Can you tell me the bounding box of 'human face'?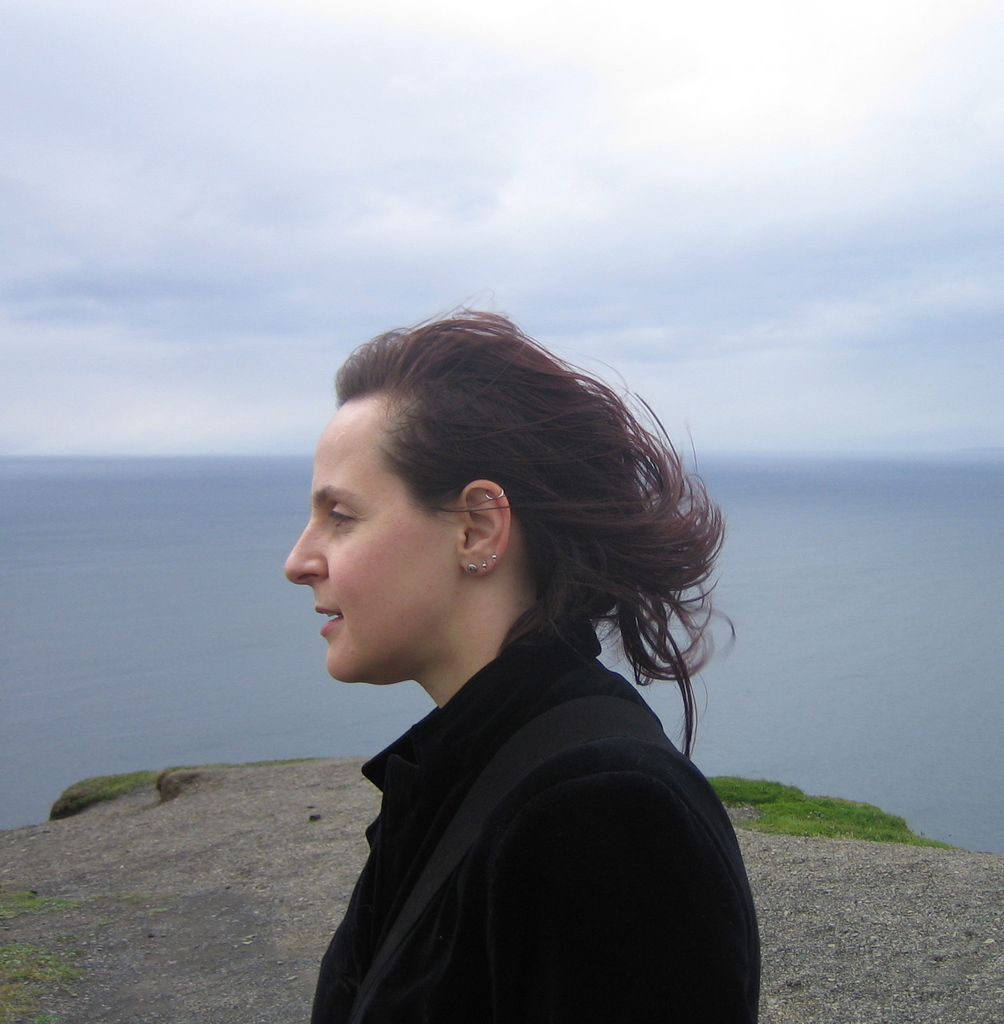
<bbox>281, 398, 462, 687</bbox>.
